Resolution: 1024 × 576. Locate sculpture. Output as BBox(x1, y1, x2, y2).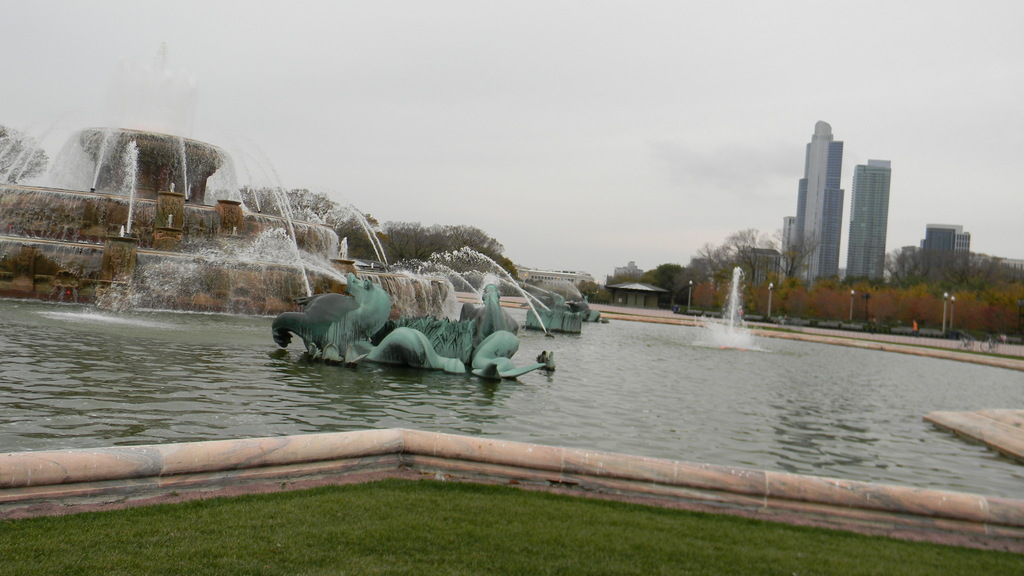
BBox(266, 269, 562, 380).
